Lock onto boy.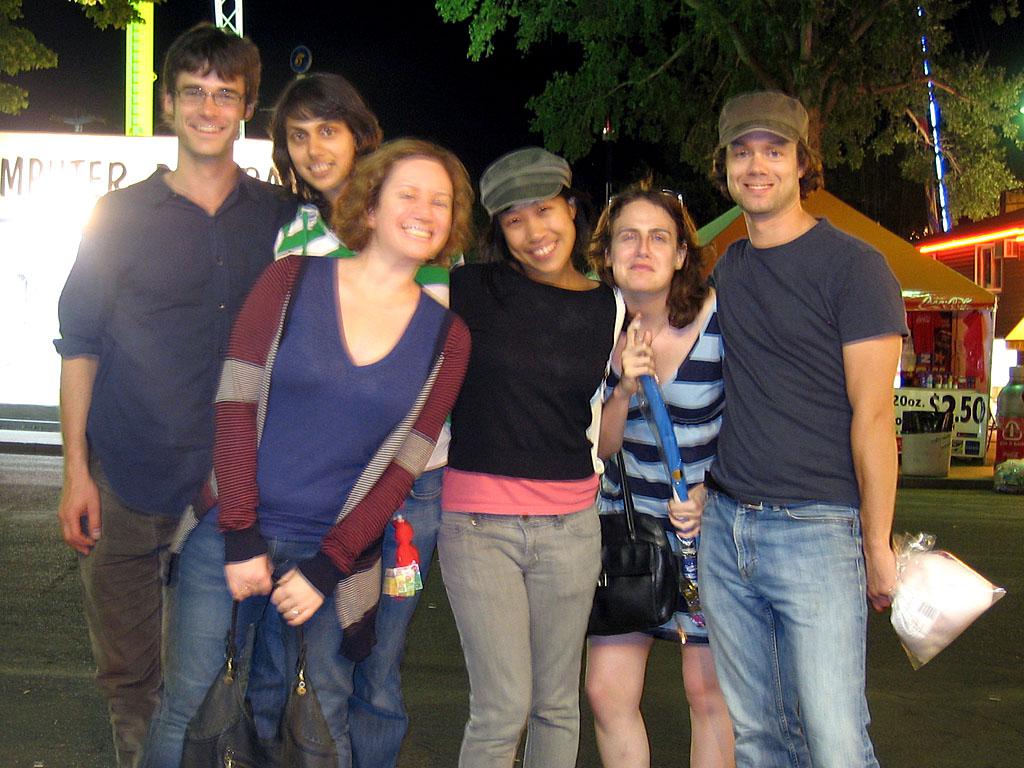
Locked: crop(708, 90, 911, 767).
